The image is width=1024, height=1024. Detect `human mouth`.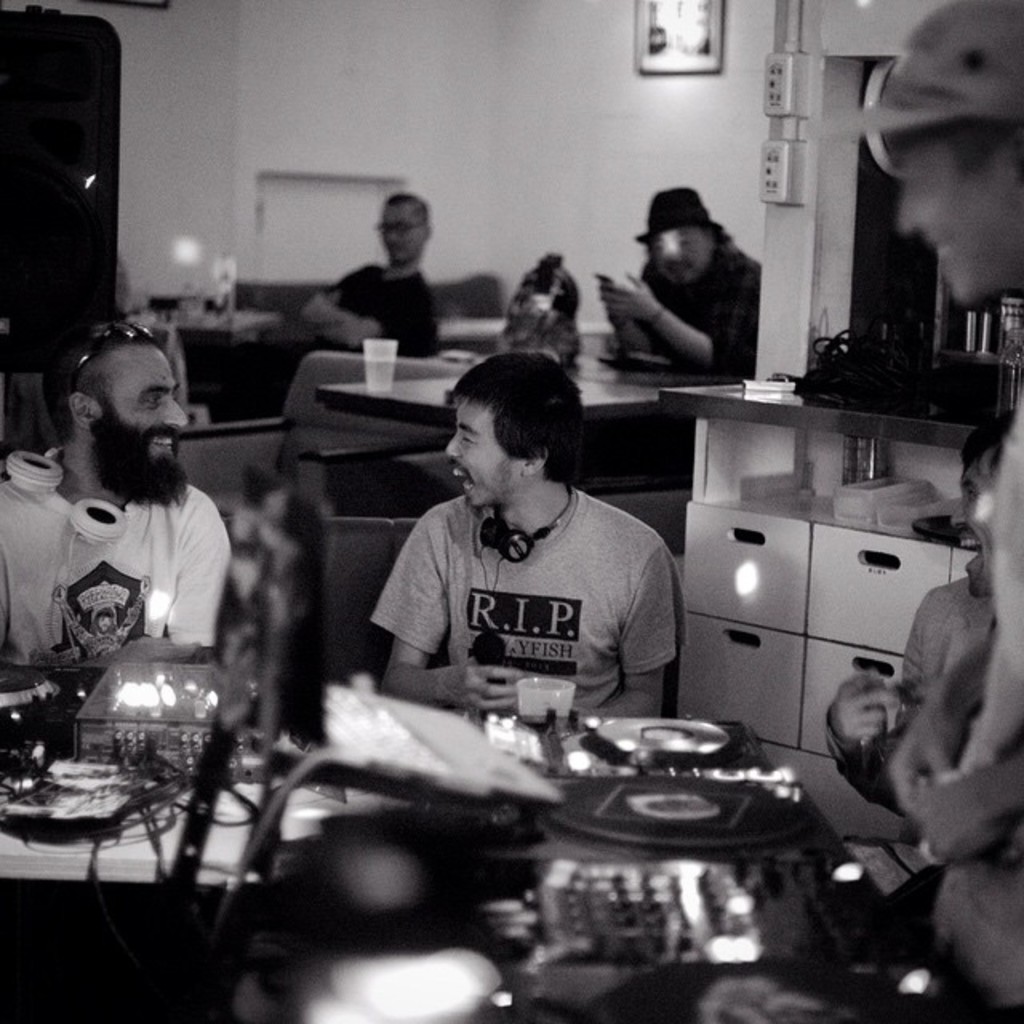
Detection: {"left": 450, "top": 464, "right": 477, "bottom": 496}.
